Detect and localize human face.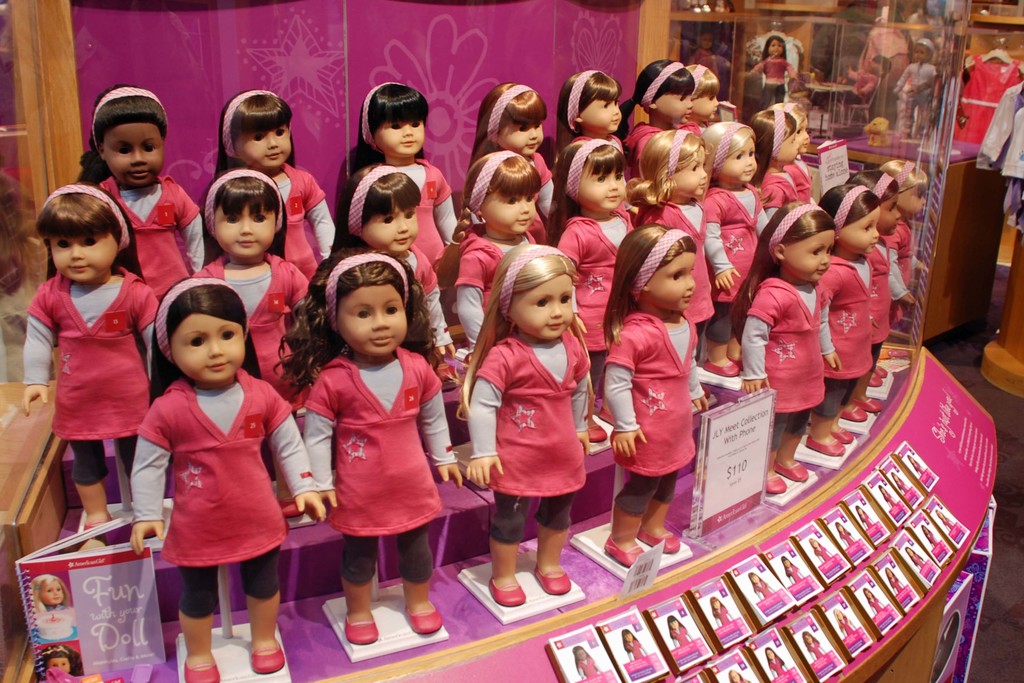
Localized at left=778, top=131, right=798, bottom=166.
